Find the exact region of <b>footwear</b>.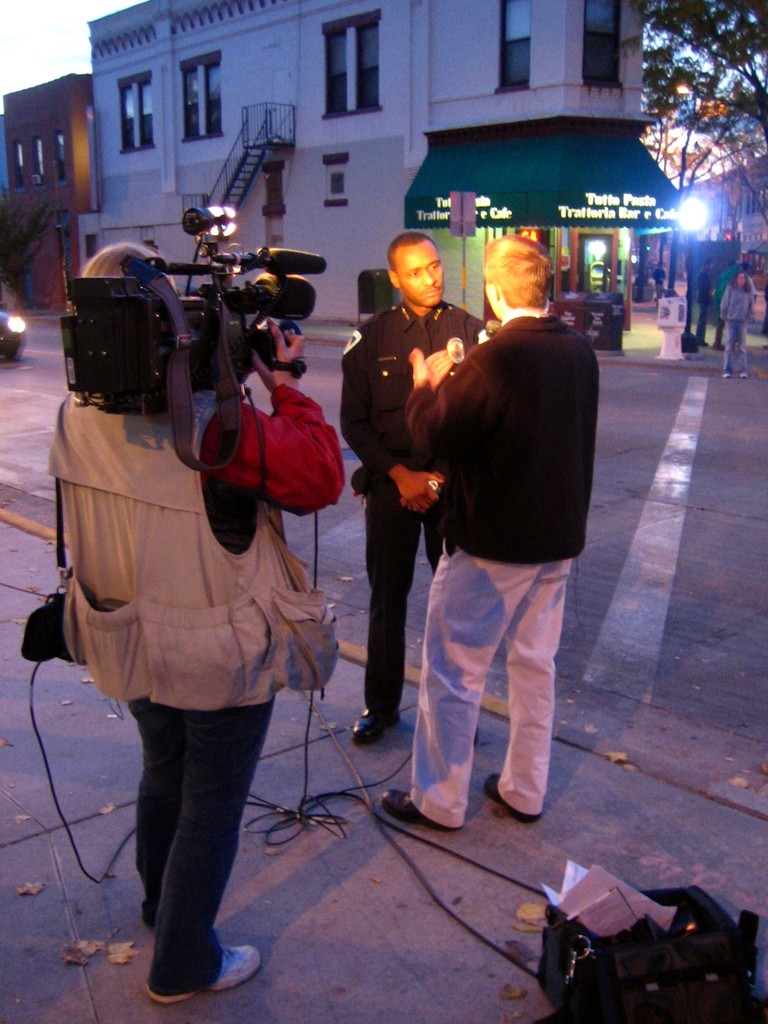
Exact region: region(344, 700, 405, 746).
